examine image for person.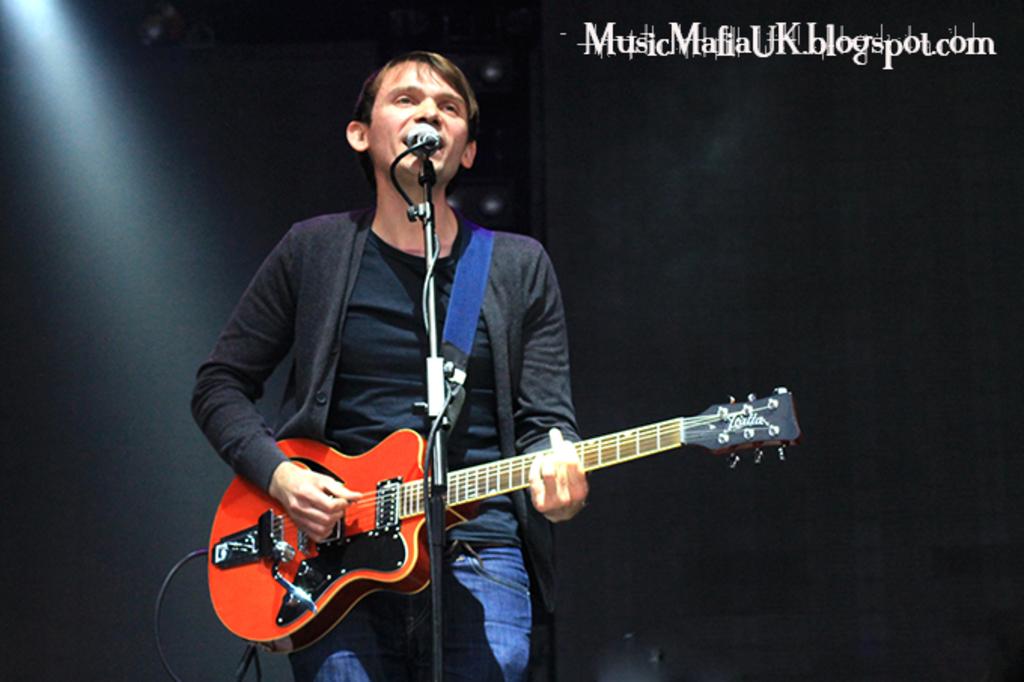
Examination result: rect(191, 30, 553, 652).
